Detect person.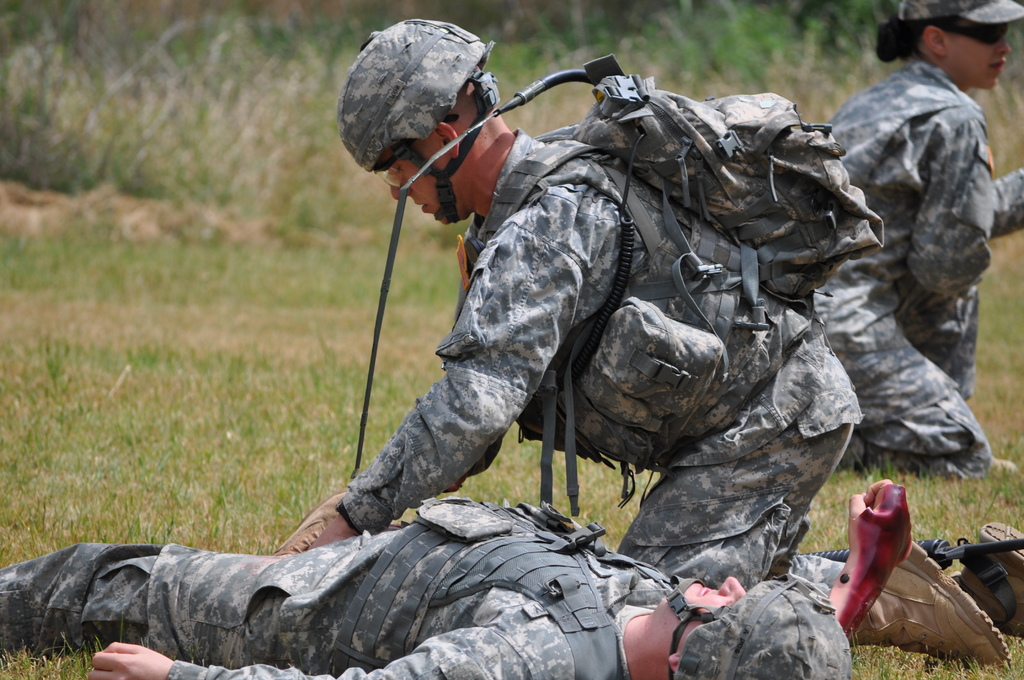
Detected at bbox(809, 0, 1023, 500).
